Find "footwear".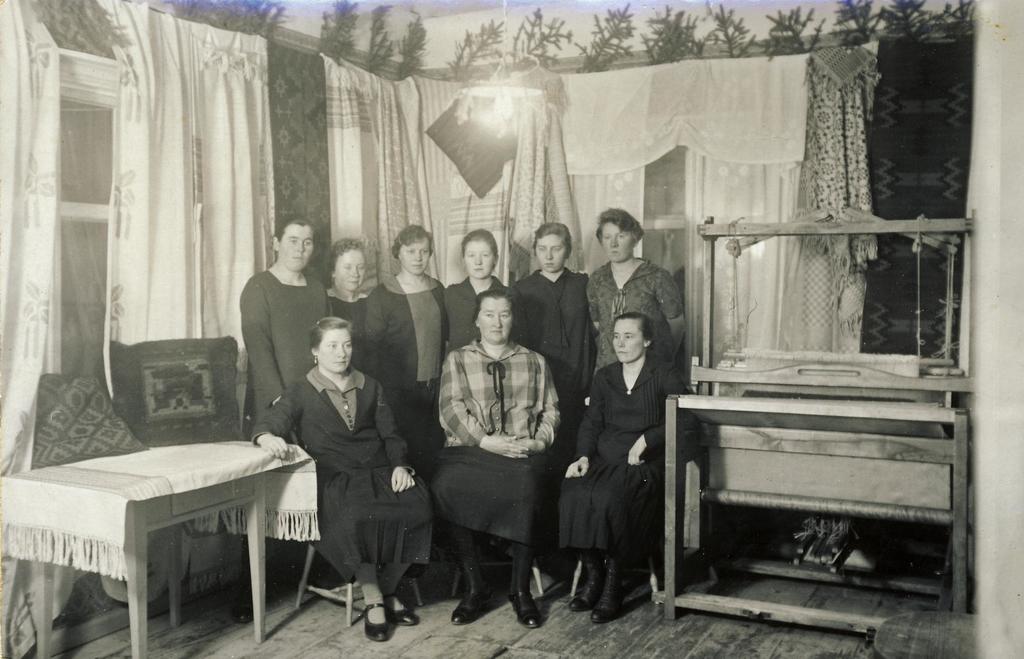
x1=507, y1=589, x2=553, y2=631.
